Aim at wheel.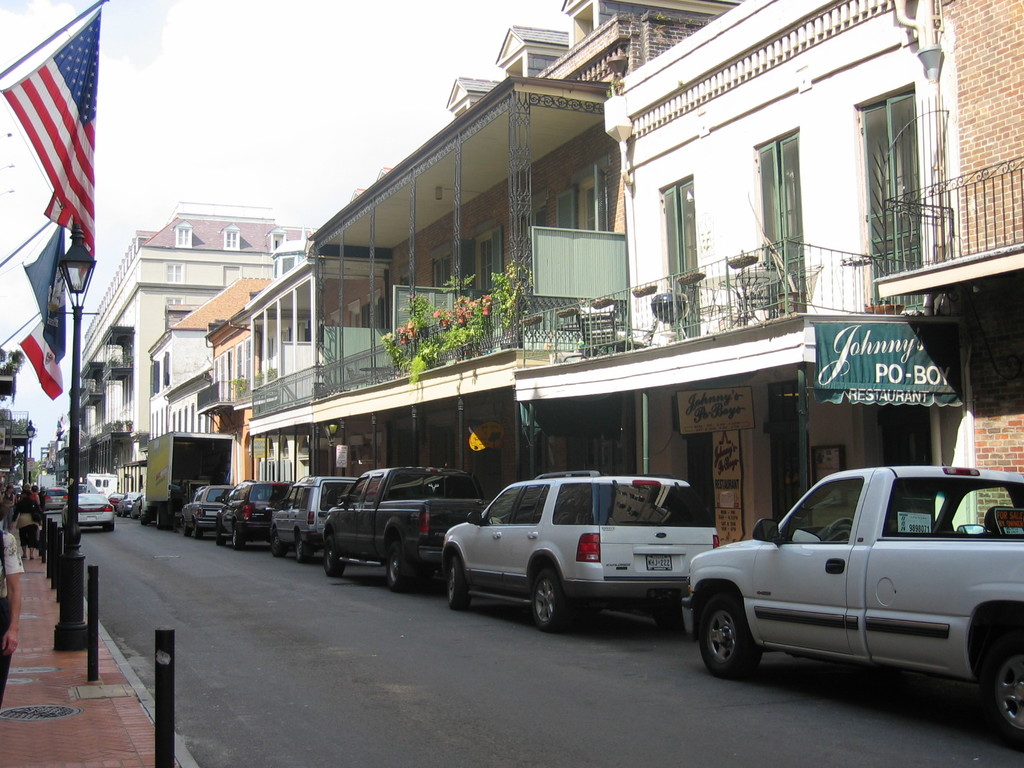
Aimed at [324,536,341,577].
